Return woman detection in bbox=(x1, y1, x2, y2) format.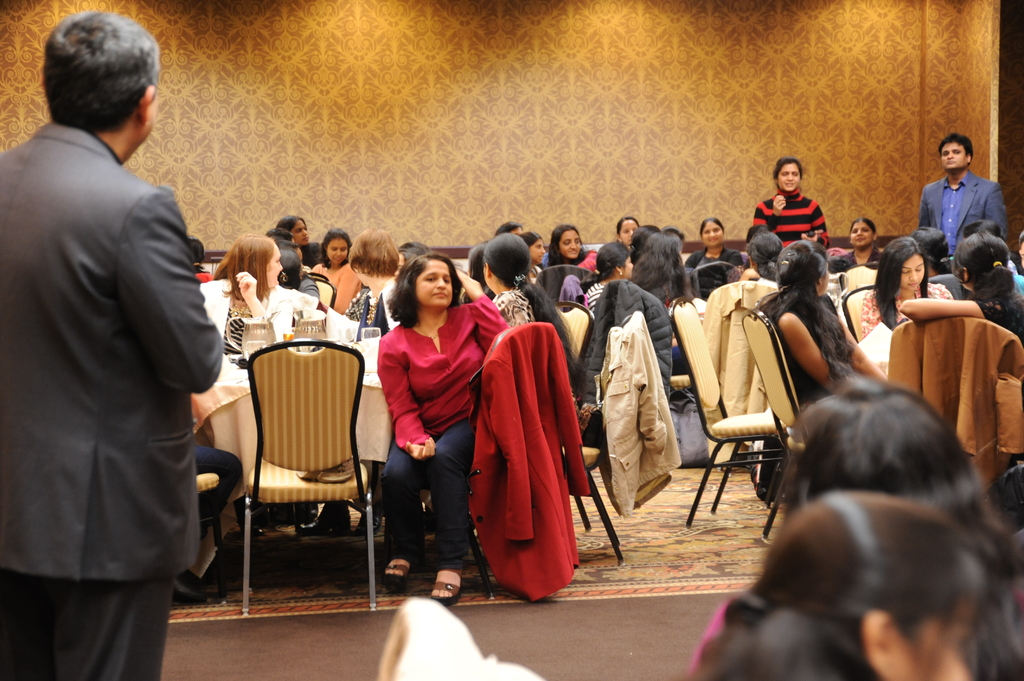
bbox=(461, 243, 496, 300).
